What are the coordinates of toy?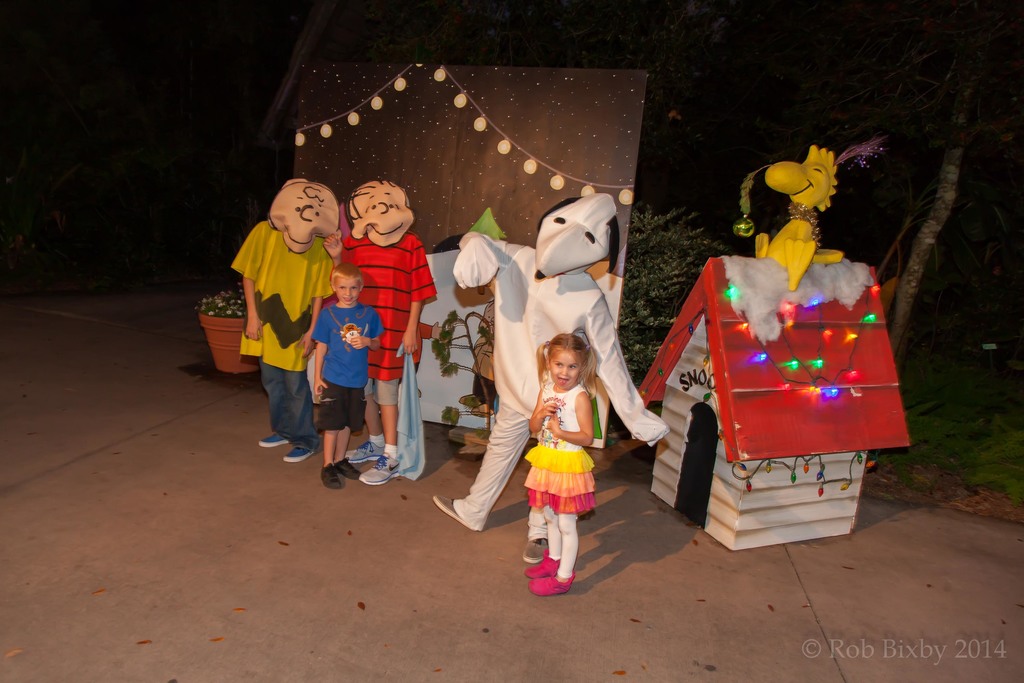
detection(652, 231, 923, 532).
